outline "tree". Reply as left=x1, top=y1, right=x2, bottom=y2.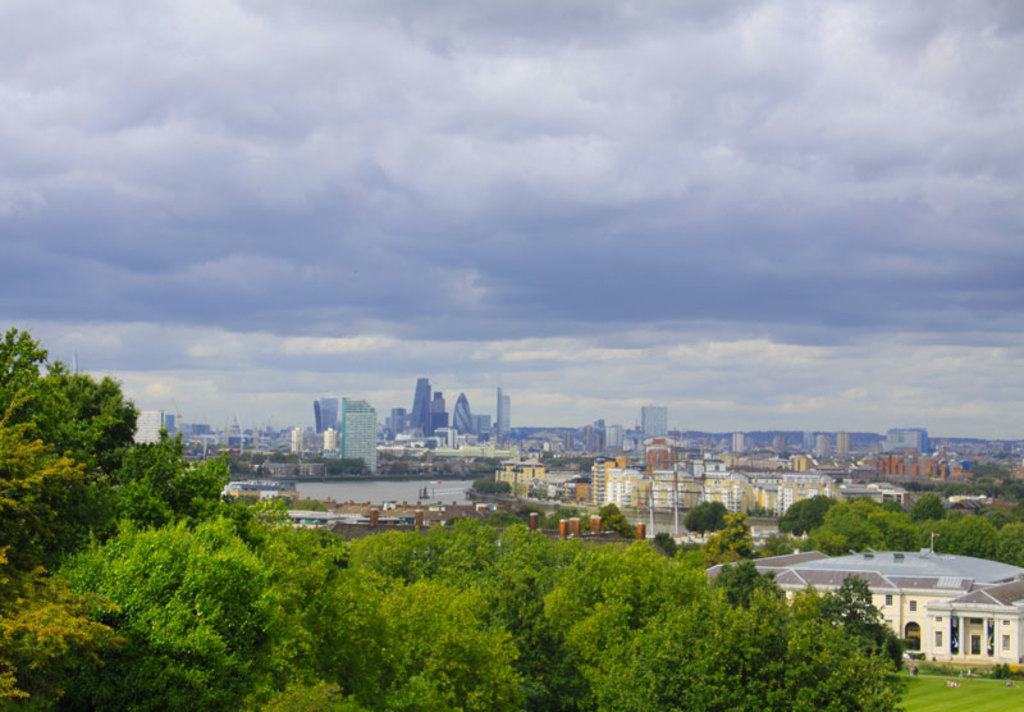
left=17, top=339, right=151, bottom=566.
